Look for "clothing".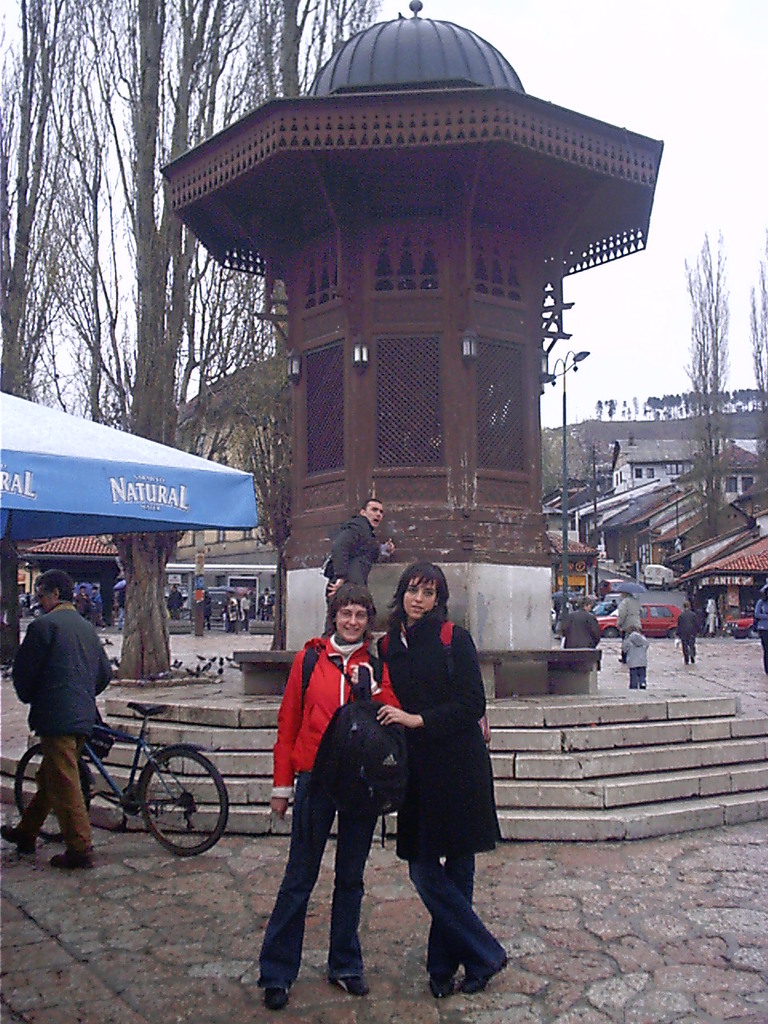
Found: crop(375, 563, 503, 941).
